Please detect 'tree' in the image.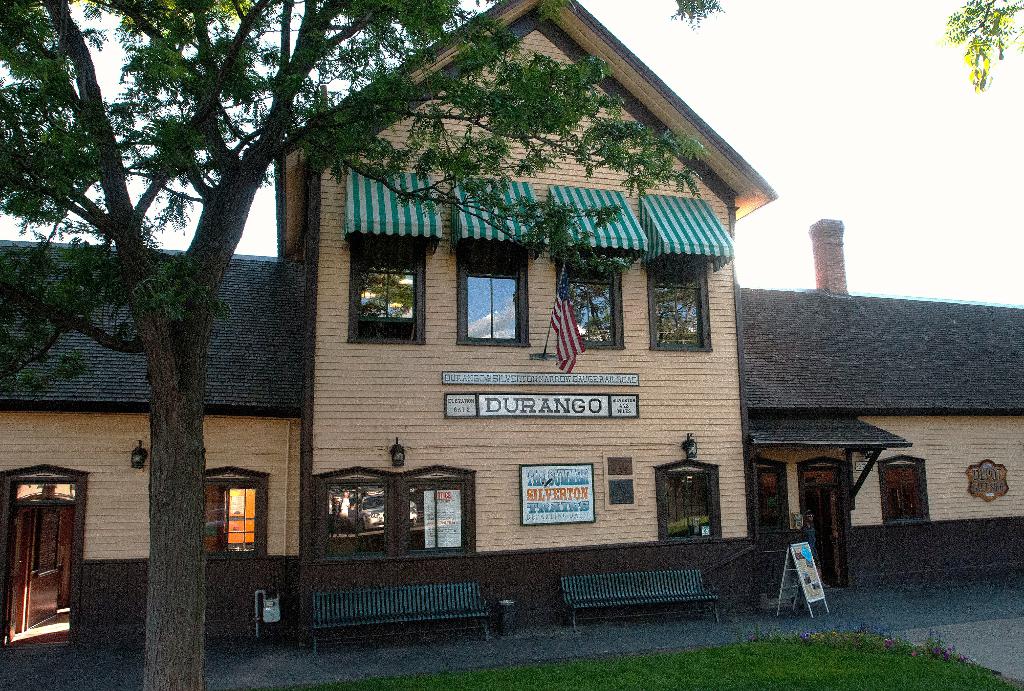
<region>922, 0, 1023, 96</region>.
